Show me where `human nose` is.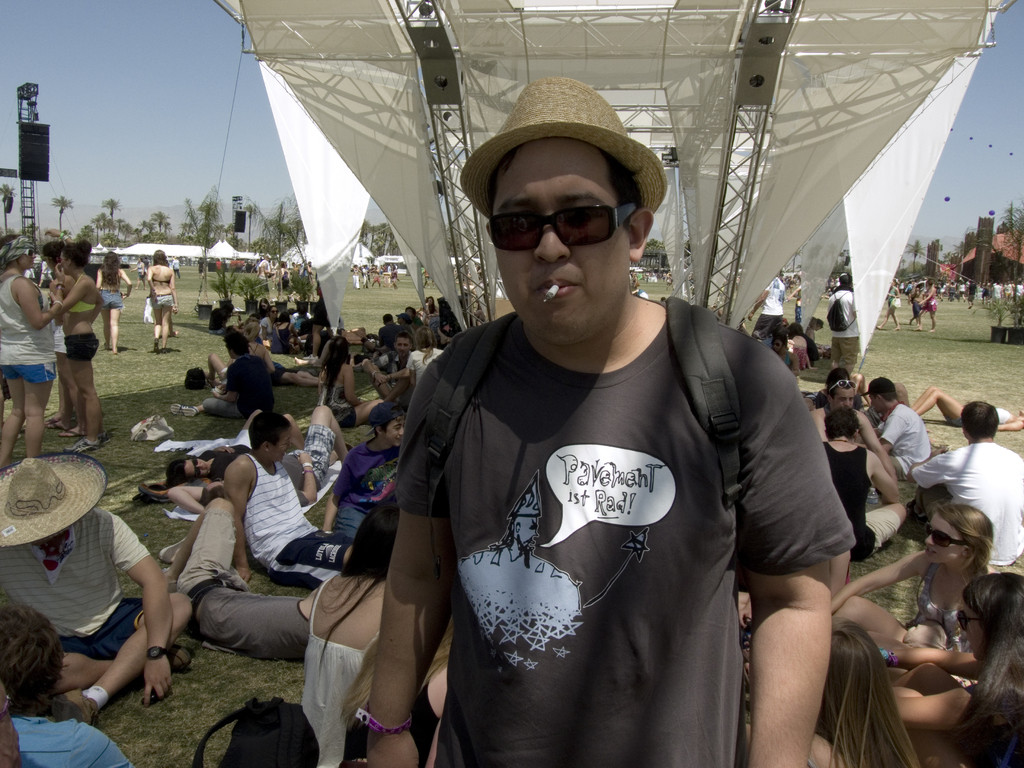
`human nose` is at [841,398,852,408].
